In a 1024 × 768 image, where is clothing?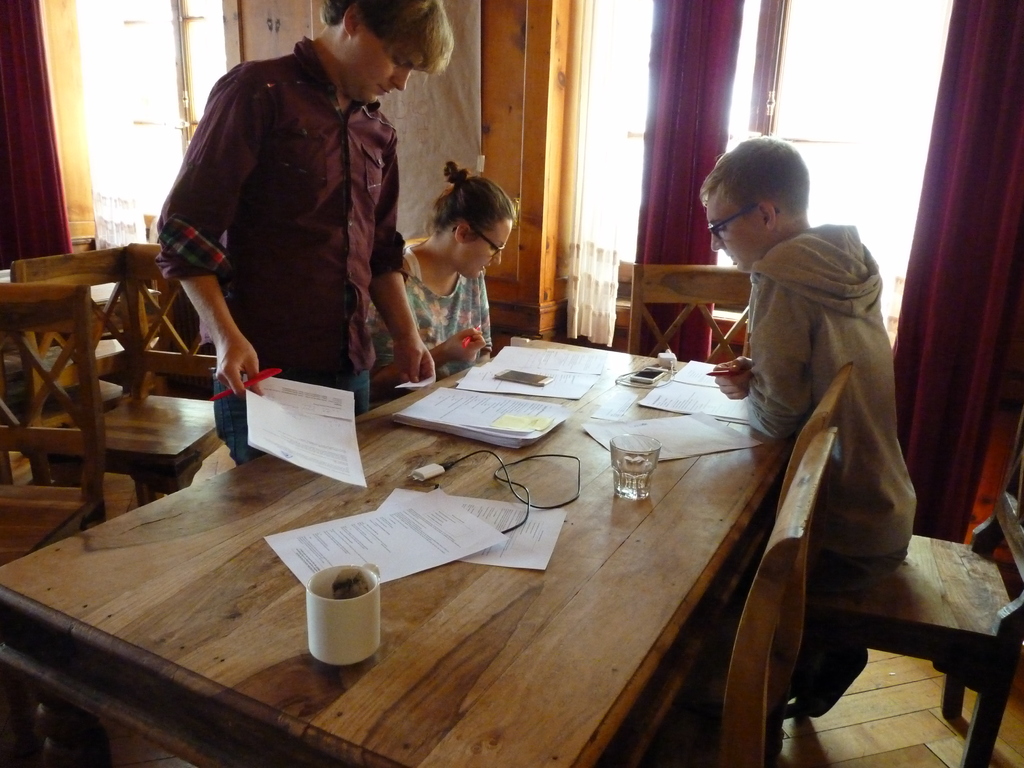
left=365, top=246, right=492, bottom=381.
